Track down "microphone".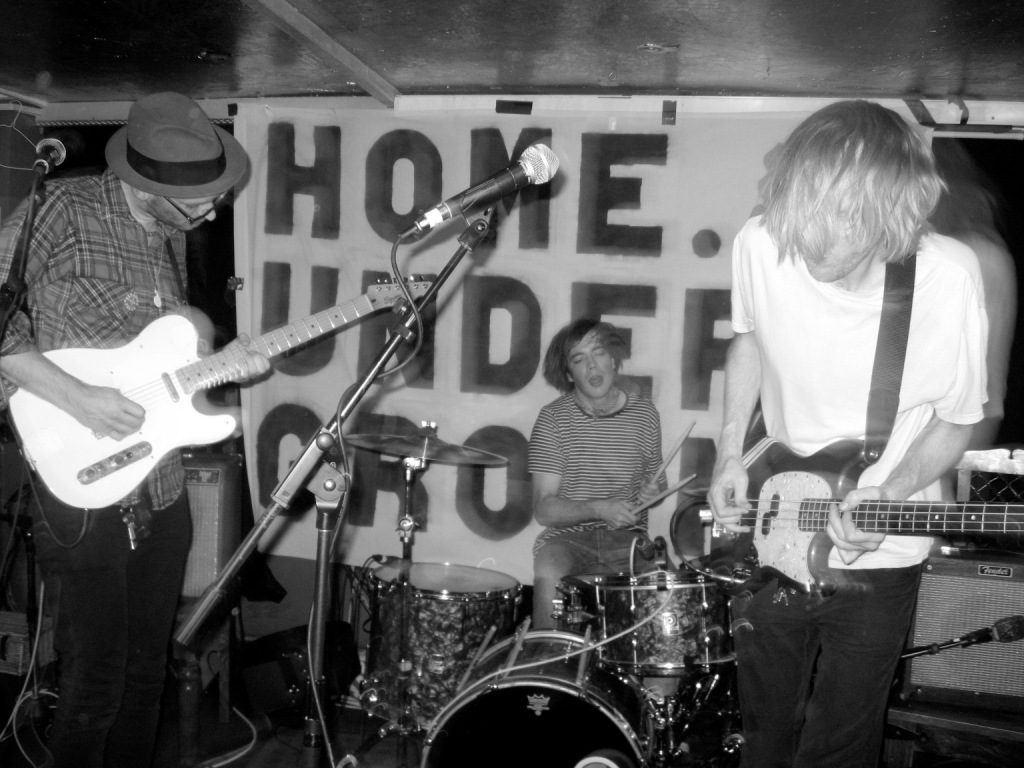
Tracked to l=37, t=136, r=67, b=179.
